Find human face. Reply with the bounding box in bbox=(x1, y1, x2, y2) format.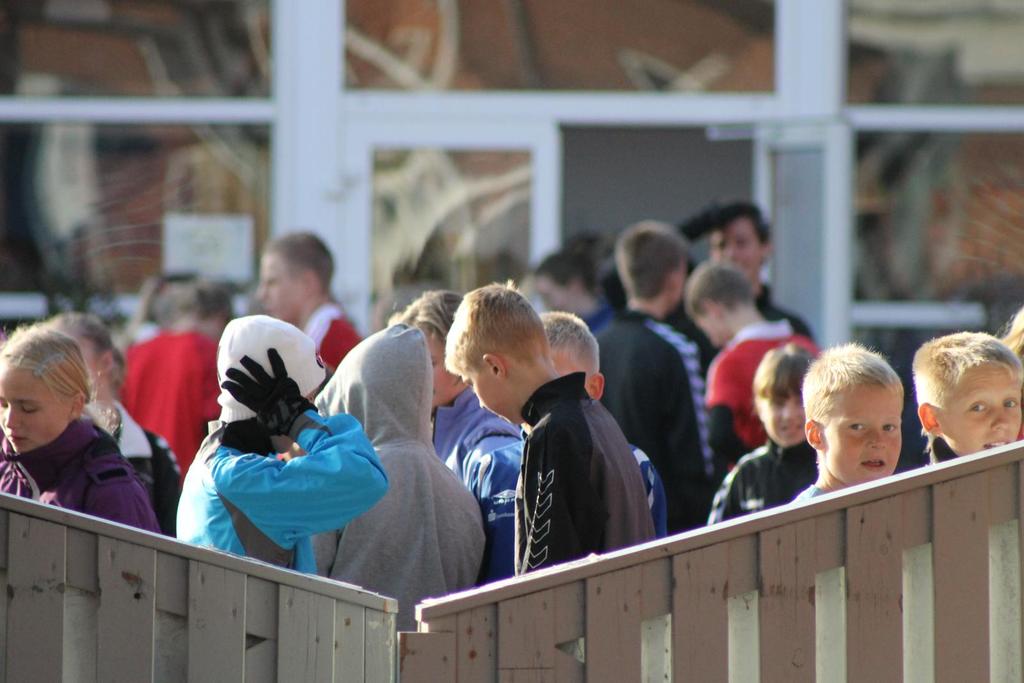
bbox=(945, 367, 1023, 454).
